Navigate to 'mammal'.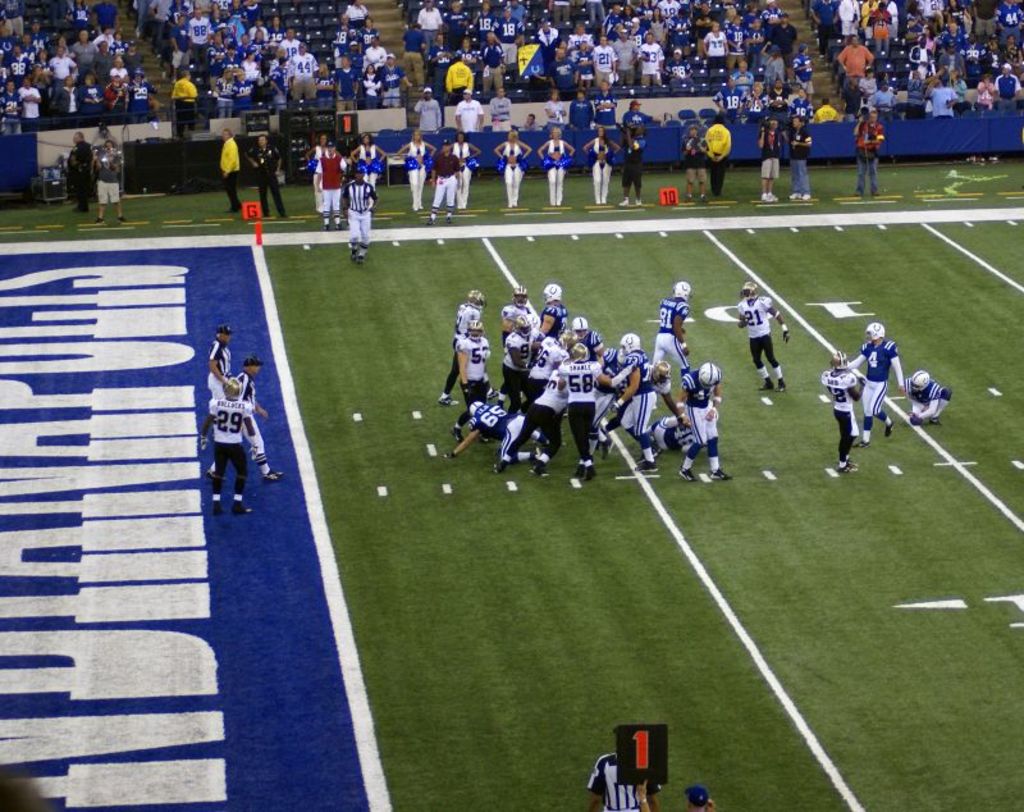
Navigation target: [left=495, top=127, right=534, bottom=204].
